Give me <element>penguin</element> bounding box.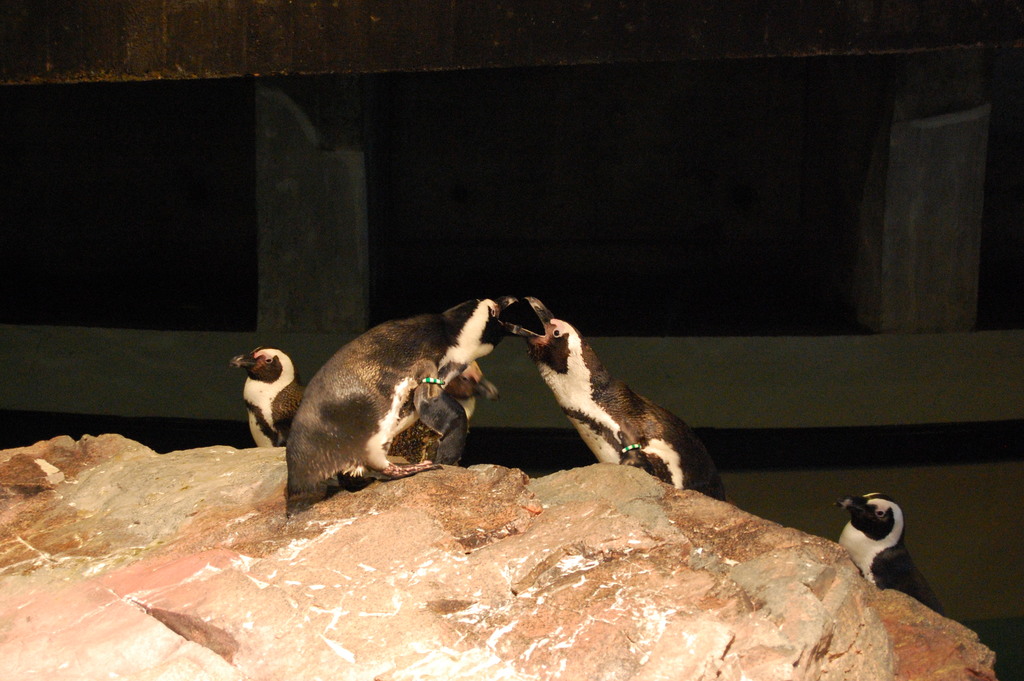
x1=286, y1=295, x2=506, y2=523.
